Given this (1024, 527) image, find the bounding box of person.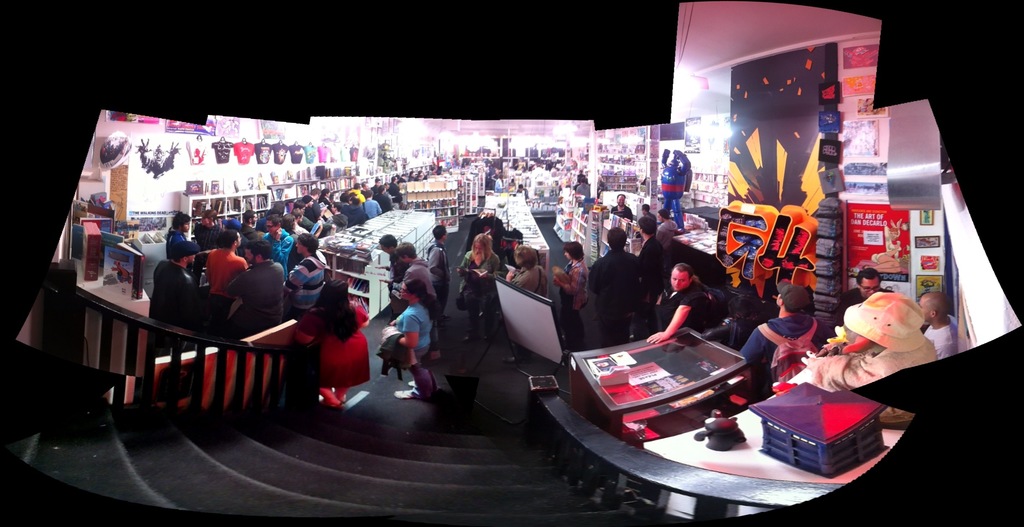
<region>609, 190, 632, 220</region>.
